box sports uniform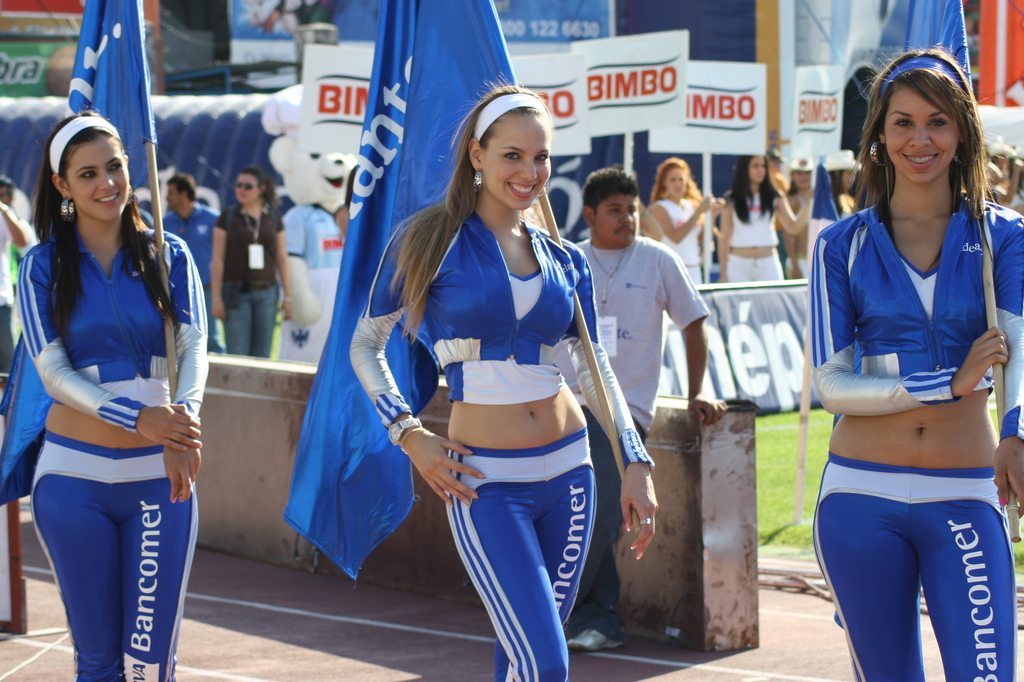
x1=724, y1=177, x2=787, y2=288
